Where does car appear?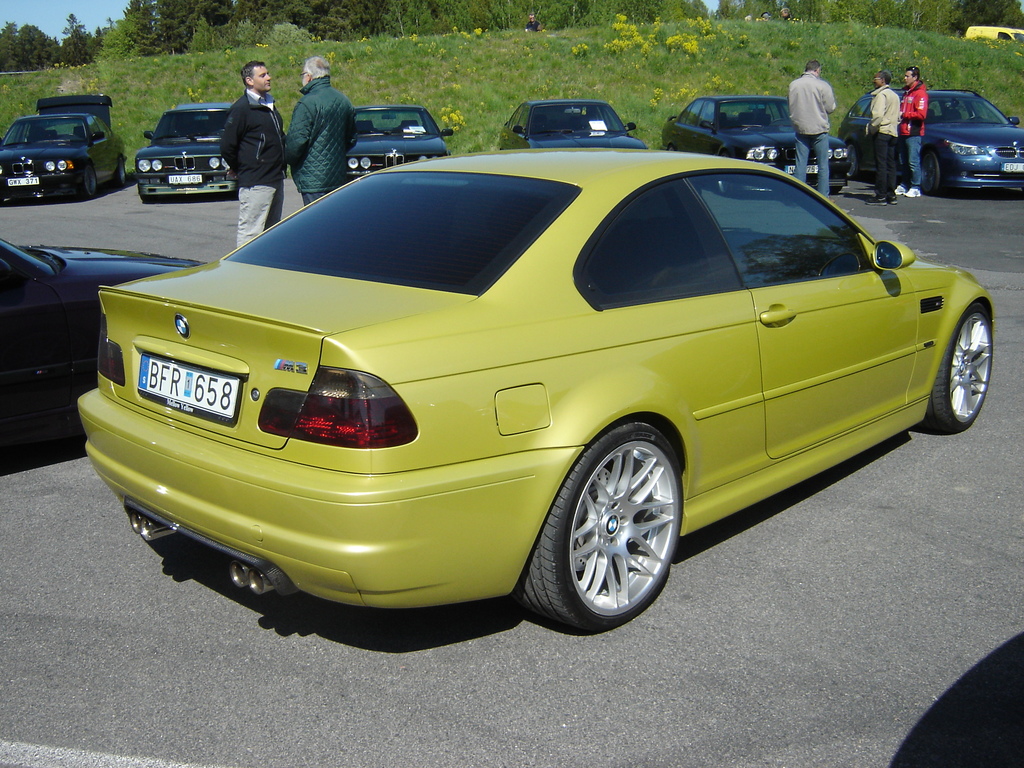
Appears at {"x1": 0, "y1": 235, "x2": 209, "y2": 466}.
